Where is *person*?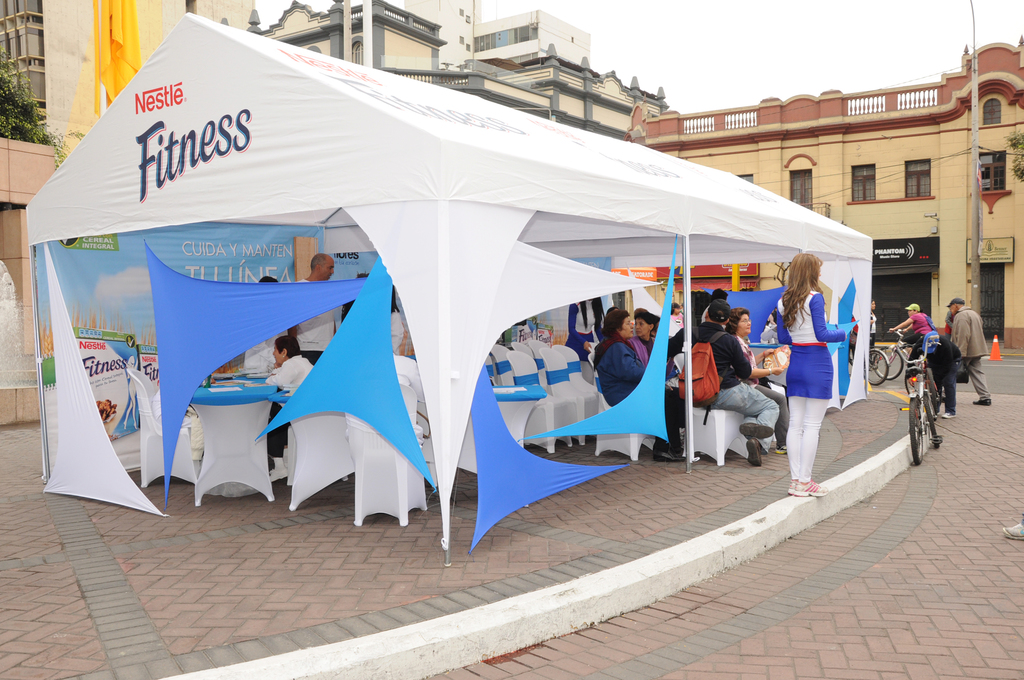
left=244, top=276, right=289, bottom=375.
